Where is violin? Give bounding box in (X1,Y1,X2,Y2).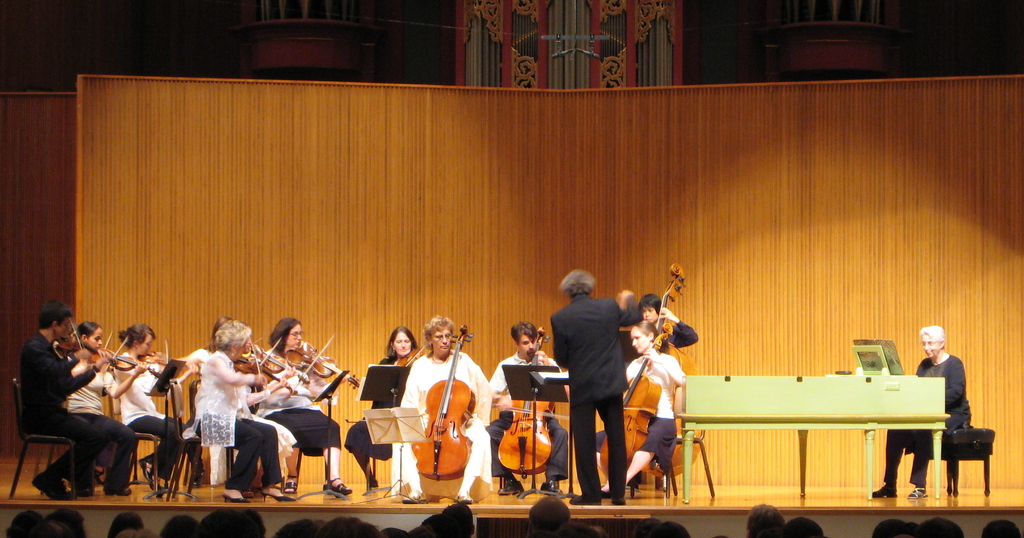
(499,327,554,475).
